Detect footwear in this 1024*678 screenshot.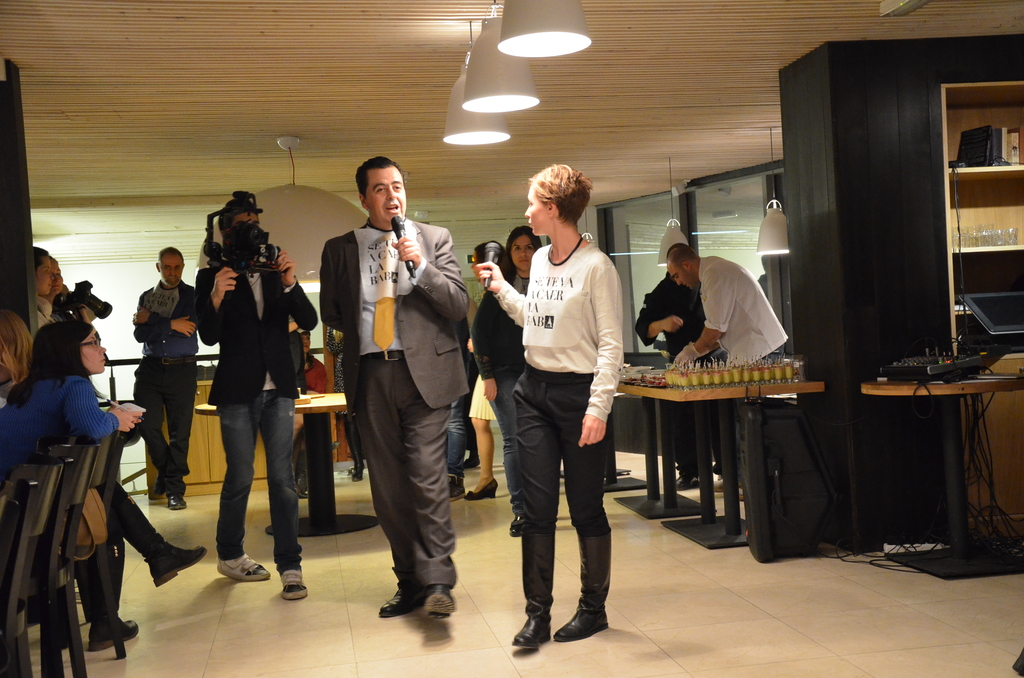
Detection: 552, 527, 619, 641.
